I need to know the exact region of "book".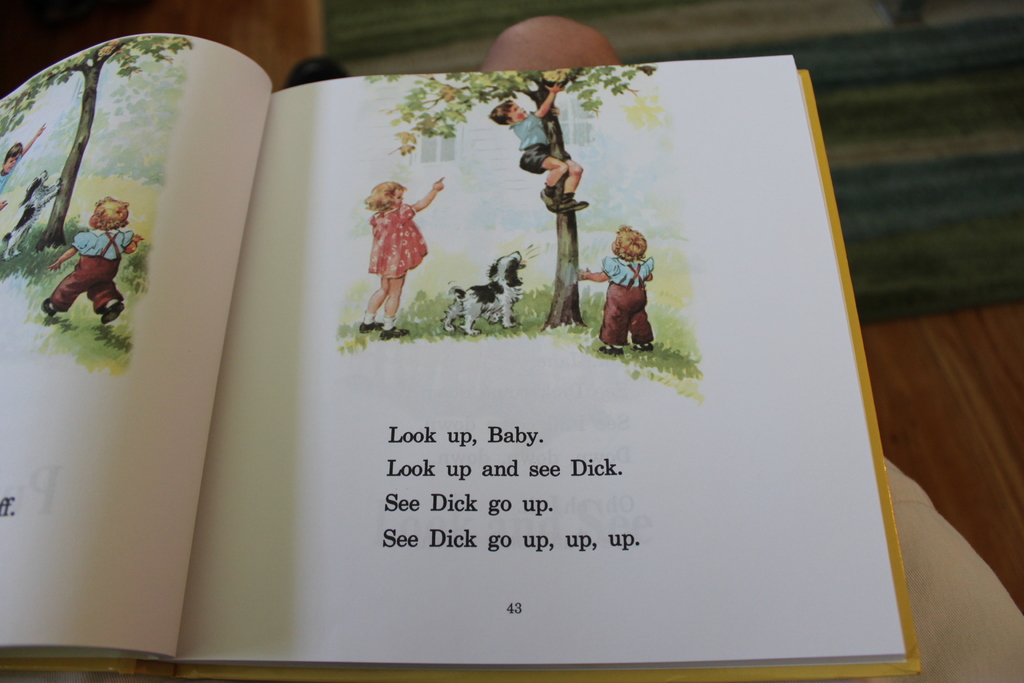
Region: Rect(49, 26, 957, 641).
